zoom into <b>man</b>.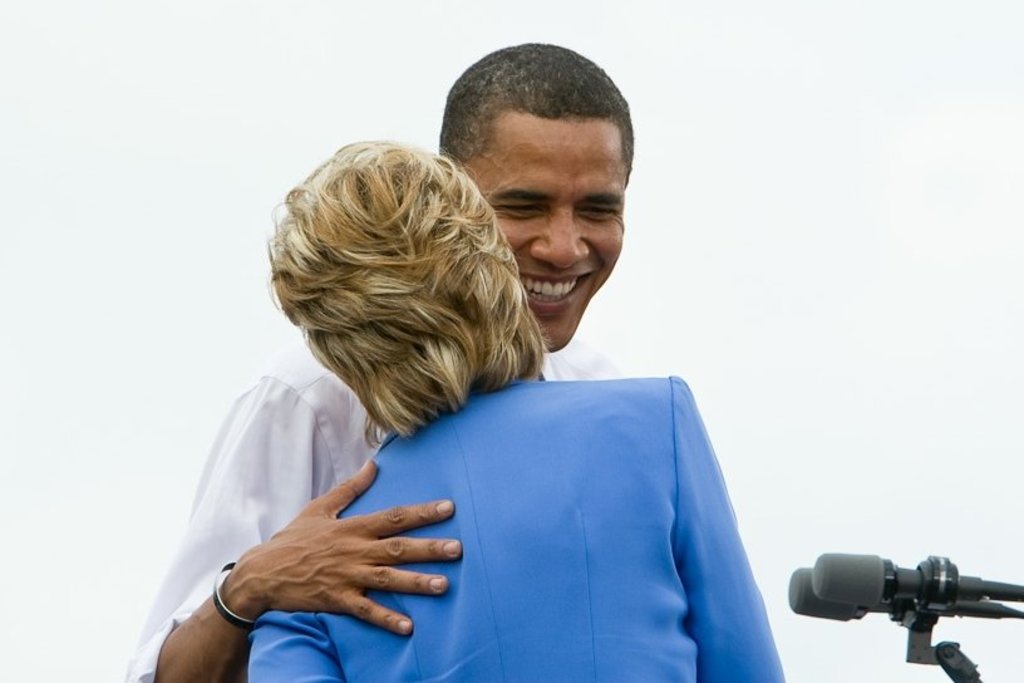
Zoom target: (142,102,798,670).
